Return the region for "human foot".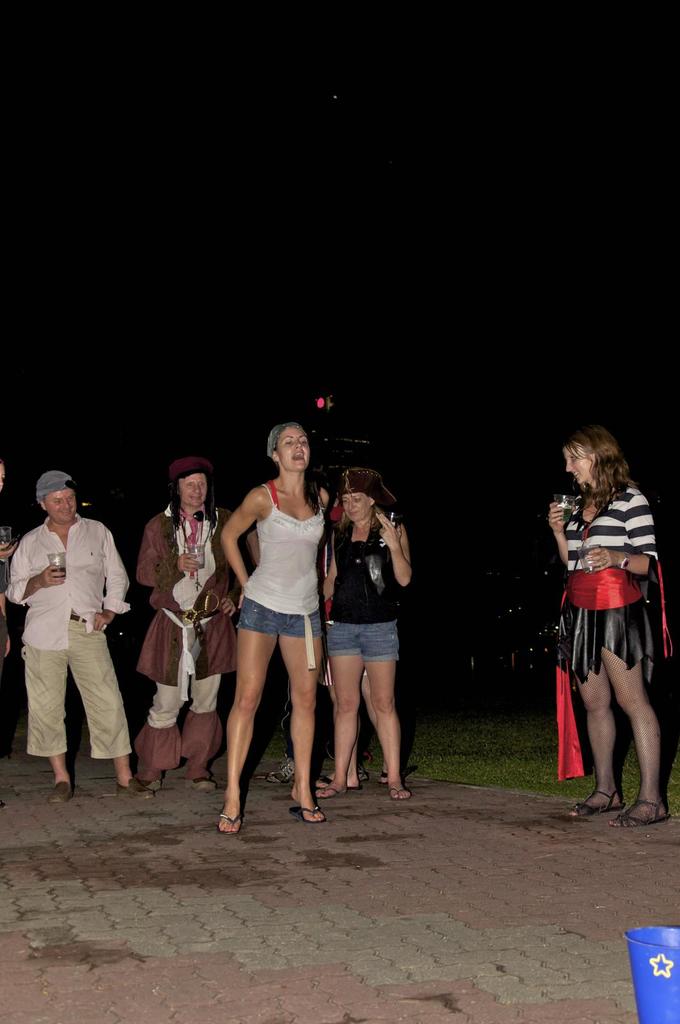
563/784/624/819.
